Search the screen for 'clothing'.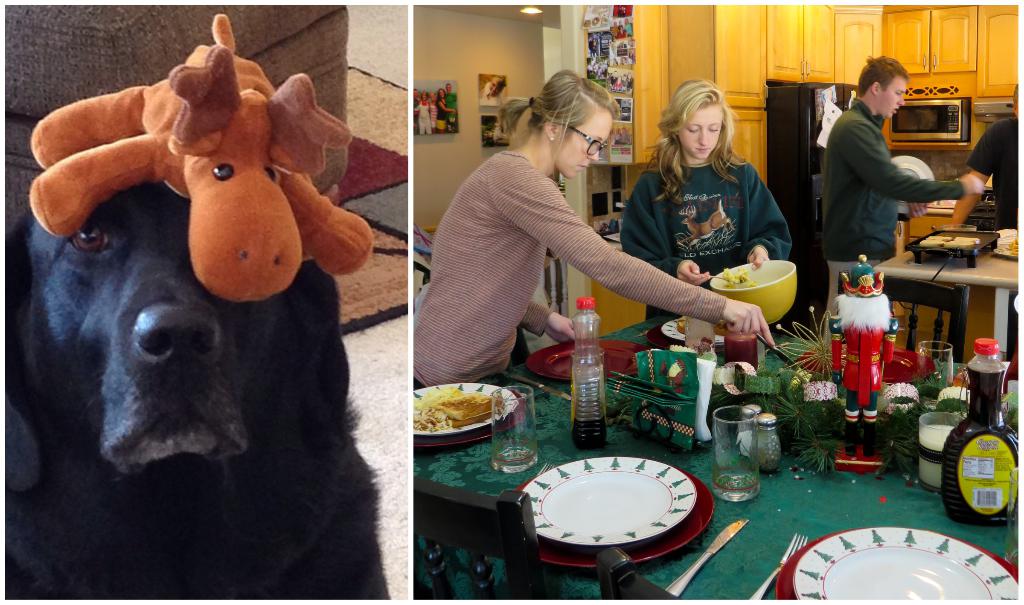
Found at 621/160/789/321.
